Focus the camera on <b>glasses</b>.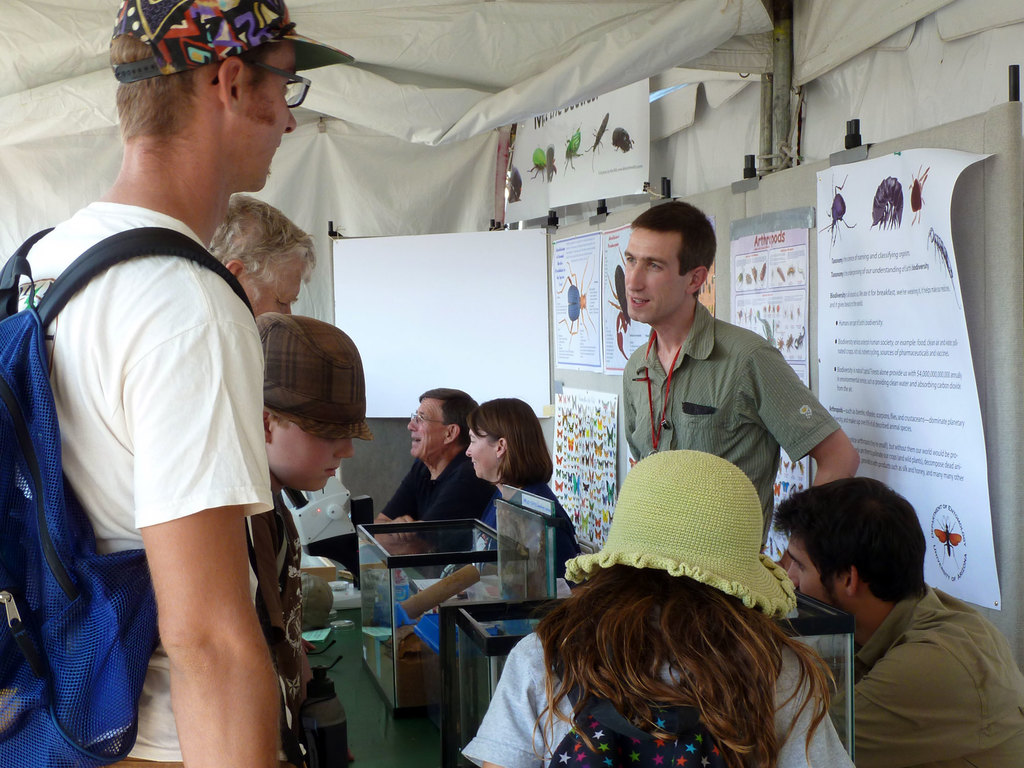
Focus region: x1=210 y1=56 x2=313 y2=113.
